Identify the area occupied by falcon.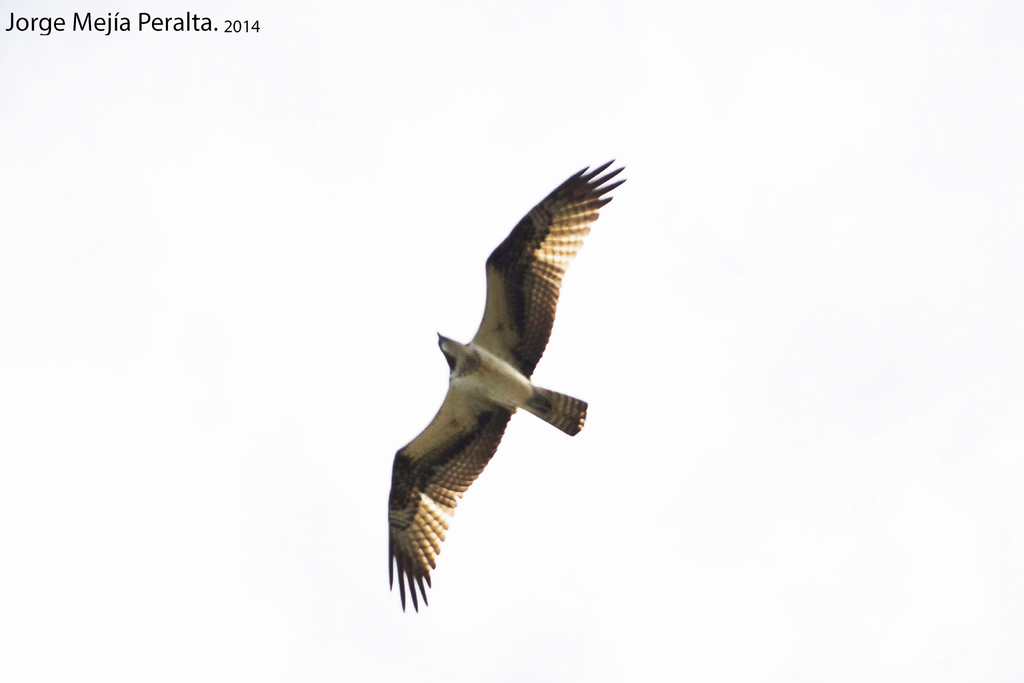
Area: [left=388, top=159, right=627, bottom=612].
